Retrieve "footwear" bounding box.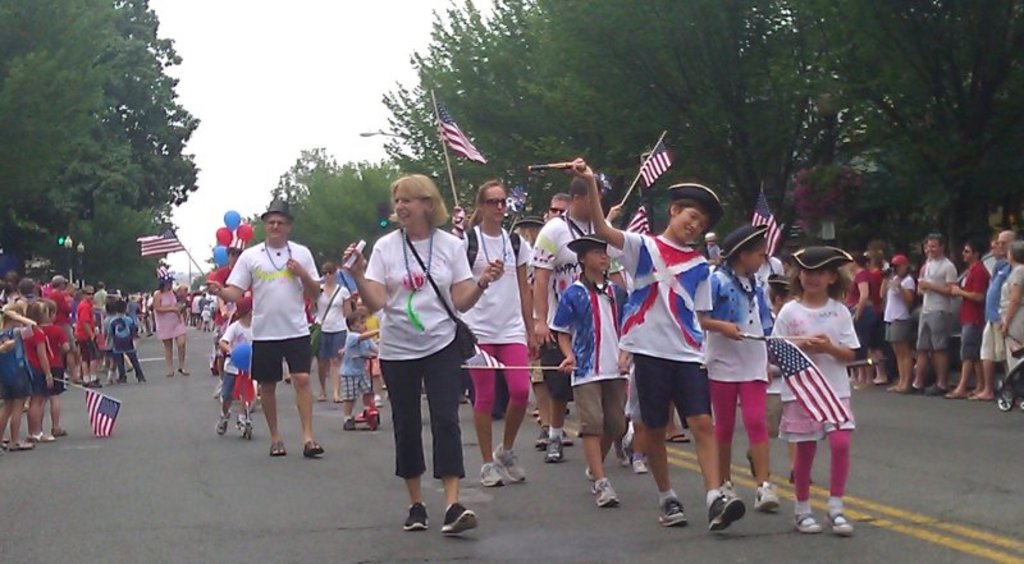
Bounding box: (left=657, top=487, right=684, bottom=526).
